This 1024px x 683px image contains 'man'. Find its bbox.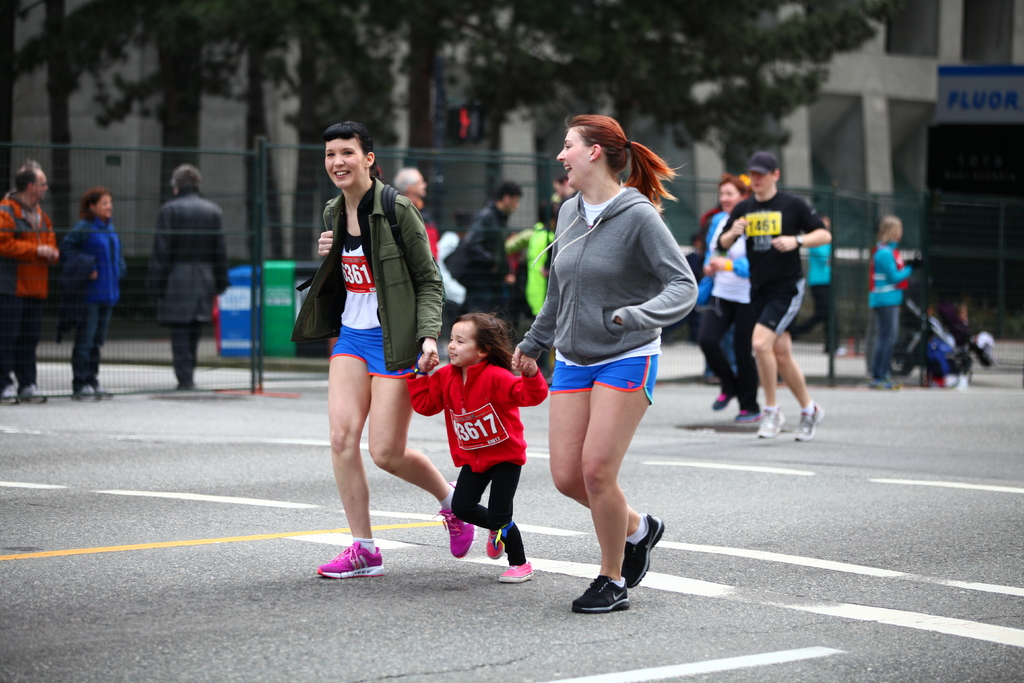
x1=714 y1=154 x2=833 y2=447.
